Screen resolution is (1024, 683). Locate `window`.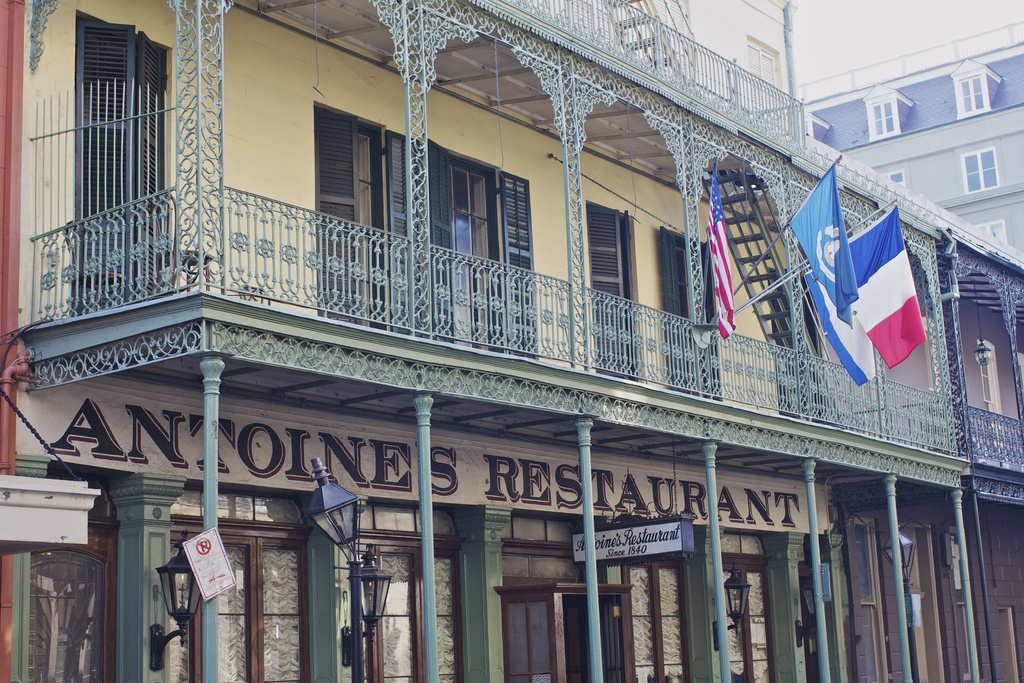
(956, 74, 989, 119).
